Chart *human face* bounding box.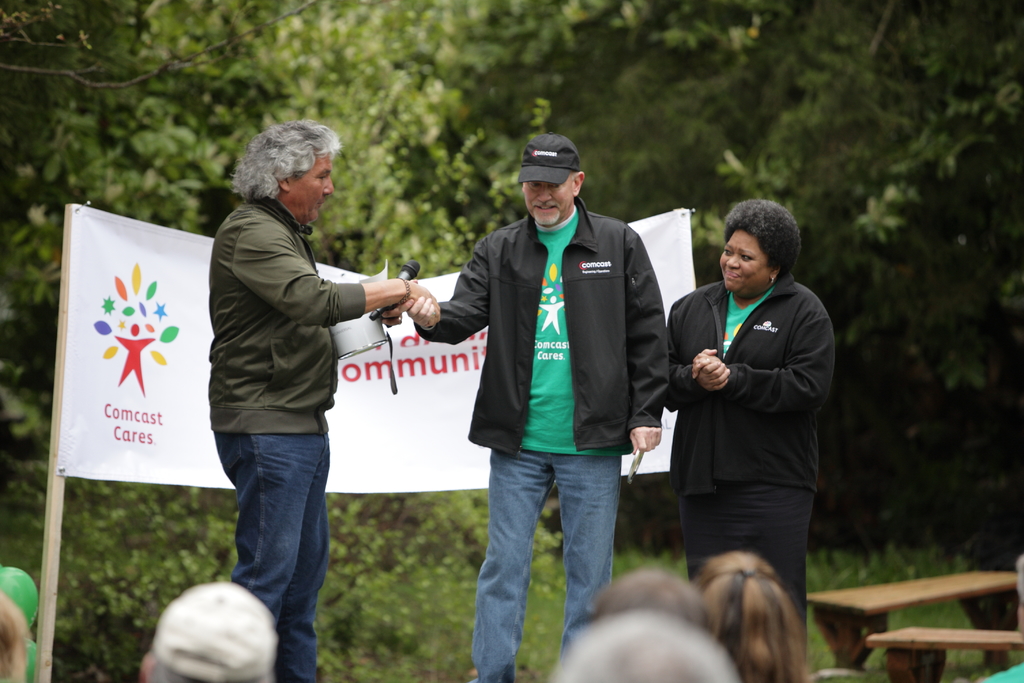
Charted: 522 185 576 226.
